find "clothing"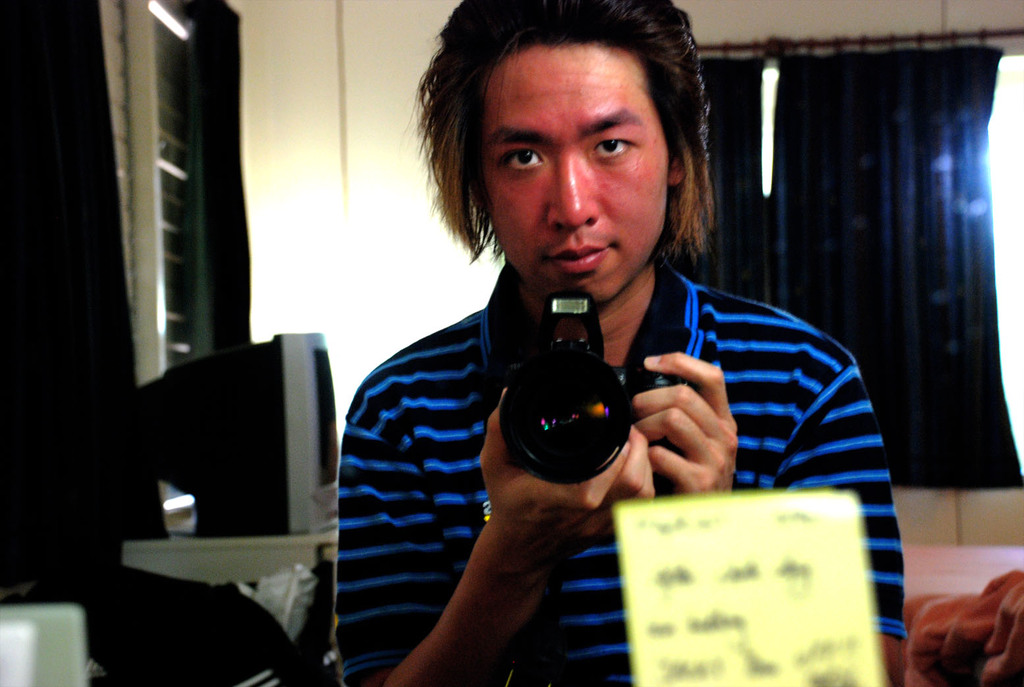
crop(334, 265, 921, 686)
